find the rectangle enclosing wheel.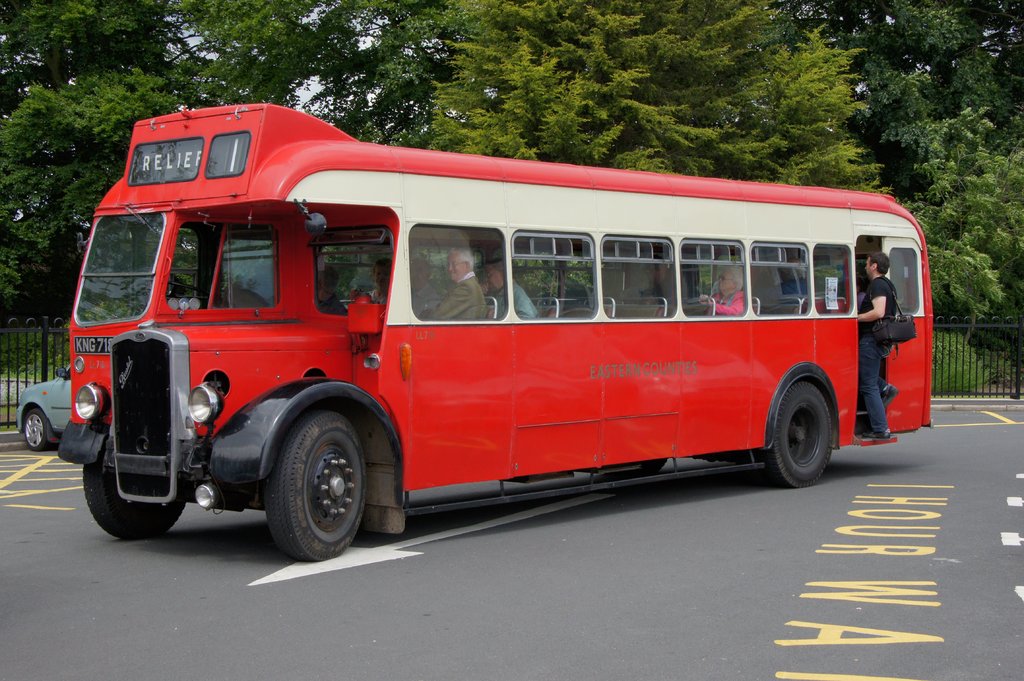
<bbox>24, 408, 58, 453</bbox>.
